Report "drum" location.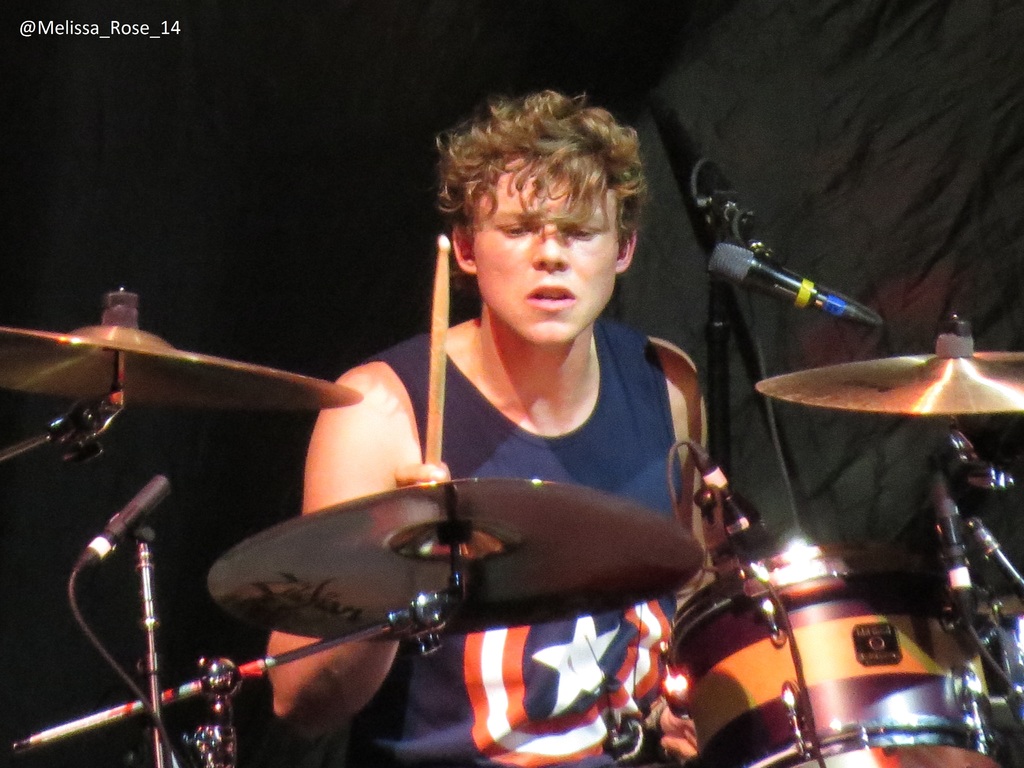
Report: locate(665, 540, 1016, 767).
